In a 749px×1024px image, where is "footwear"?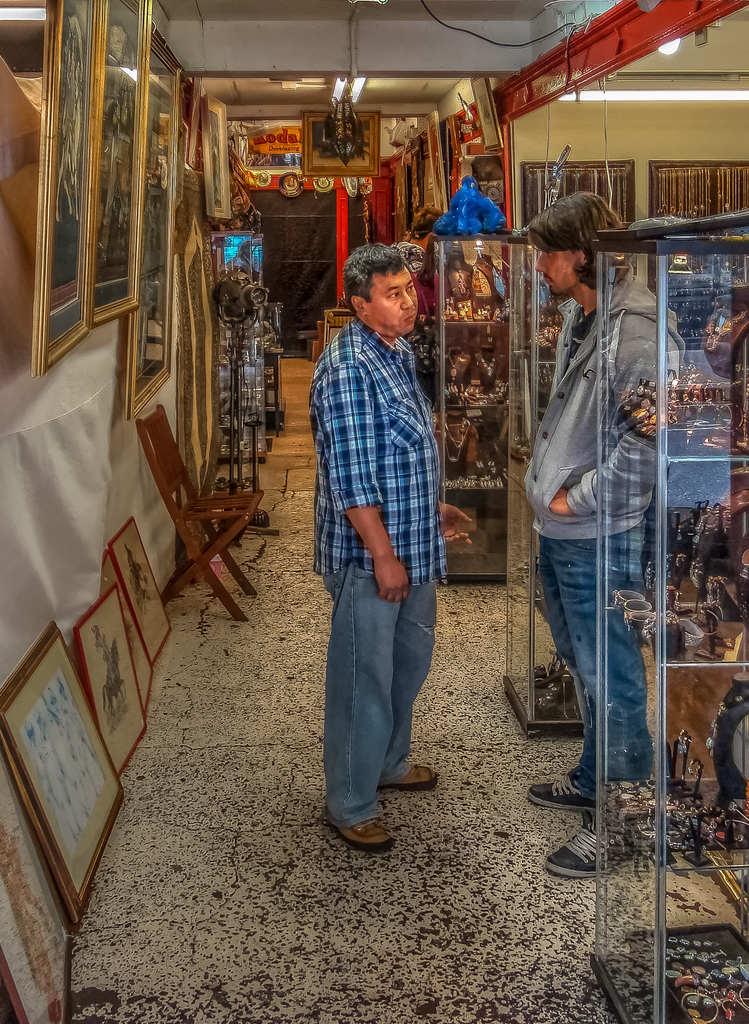
[x1=536, y1=808, x2=641, y2=887].
